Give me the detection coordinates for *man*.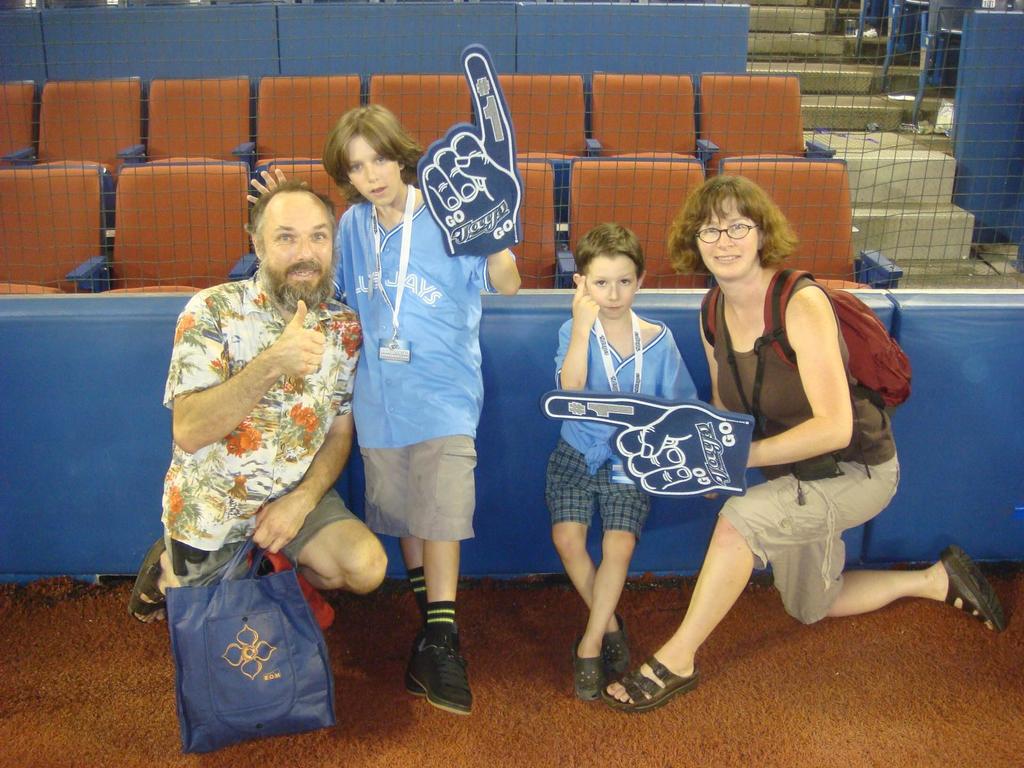
<bbox>140, 161, 372, 748</bbox>.
